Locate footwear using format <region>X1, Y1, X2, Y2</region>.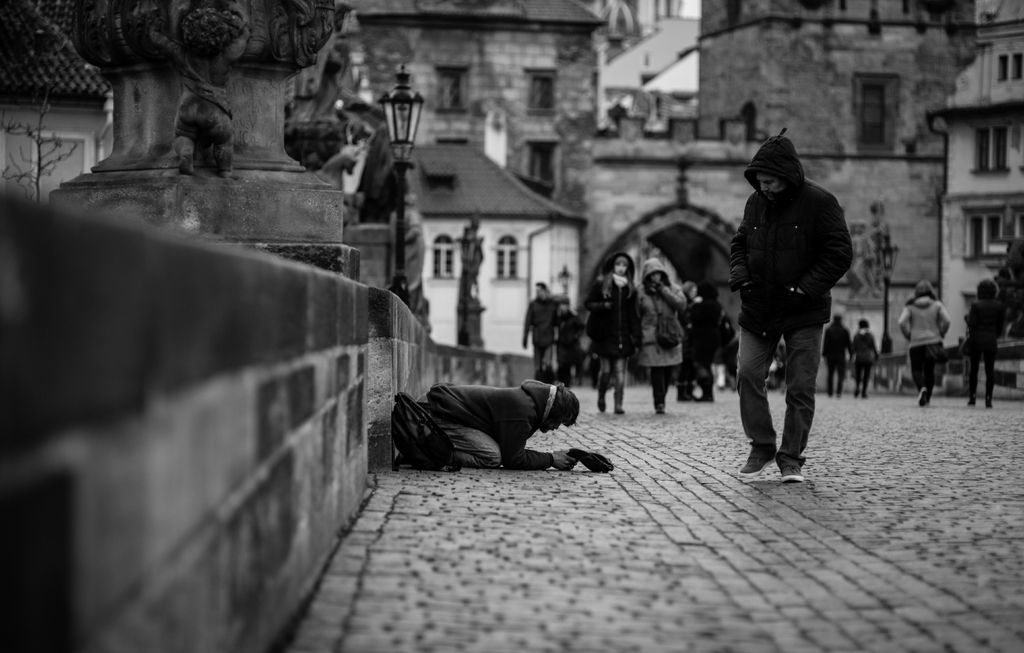
<region>616, 403, 627, 418</region>.
